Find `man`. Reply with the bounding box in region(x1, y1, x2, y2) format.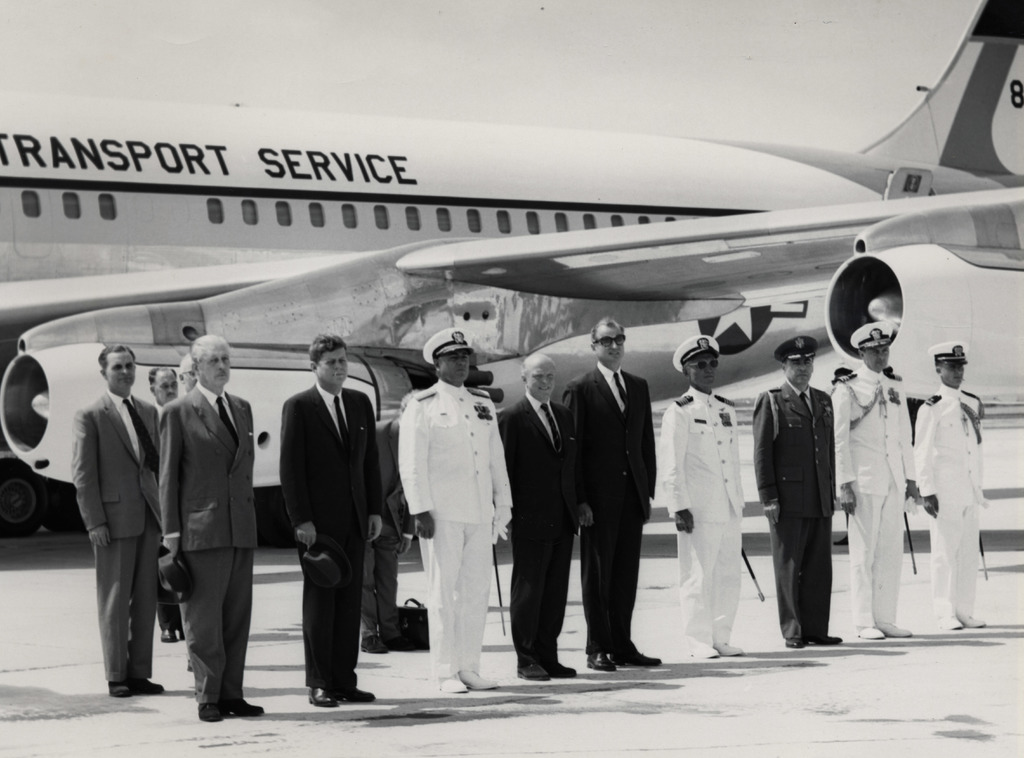
region(177, 357, 201, 392).
